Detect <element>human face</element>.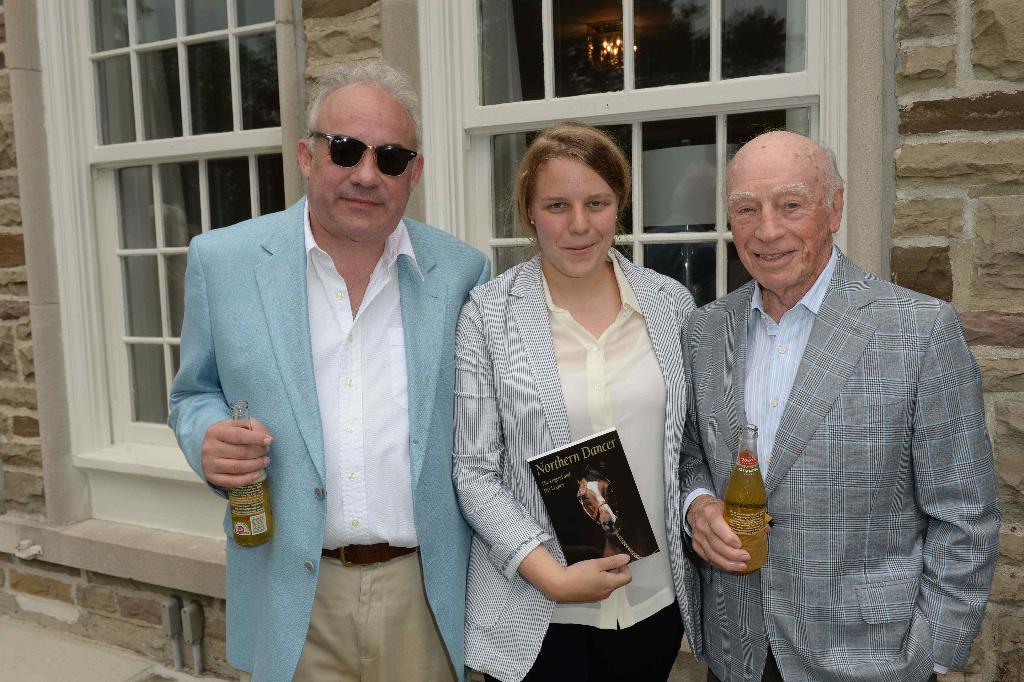
Detected at 725/143/831/288.
